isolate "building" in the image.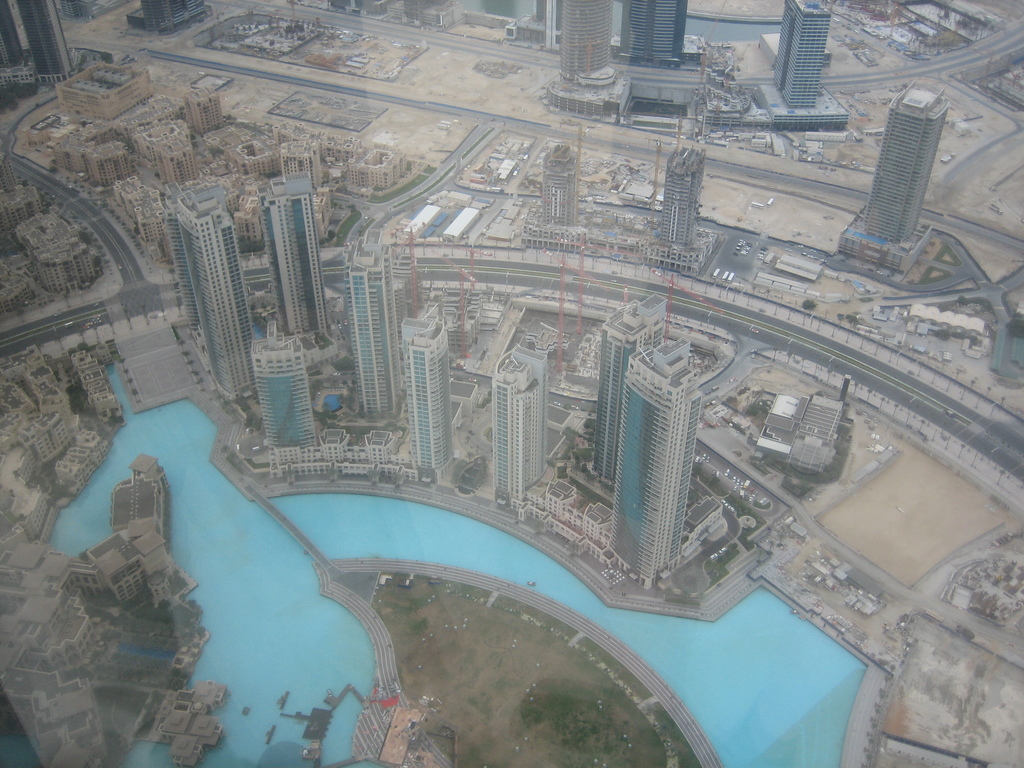
Isolated region: rect(494, 340, 551, 500).
